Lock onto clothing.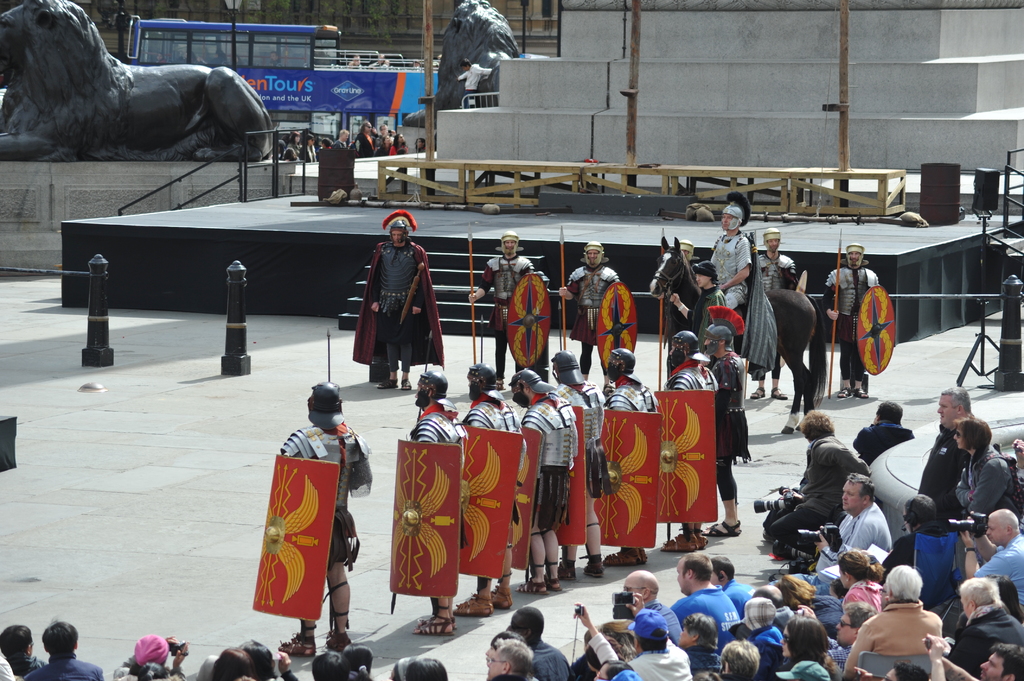
Locked: 856/410/916/459.
